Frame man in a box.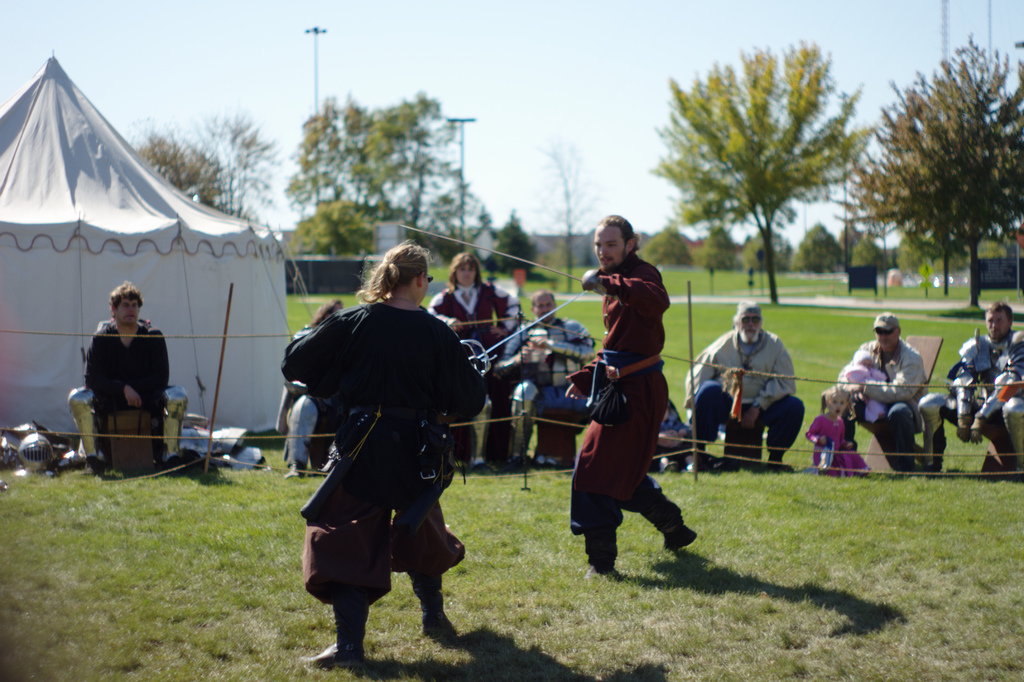
left=680, top=301, right=805, bottom=471.
